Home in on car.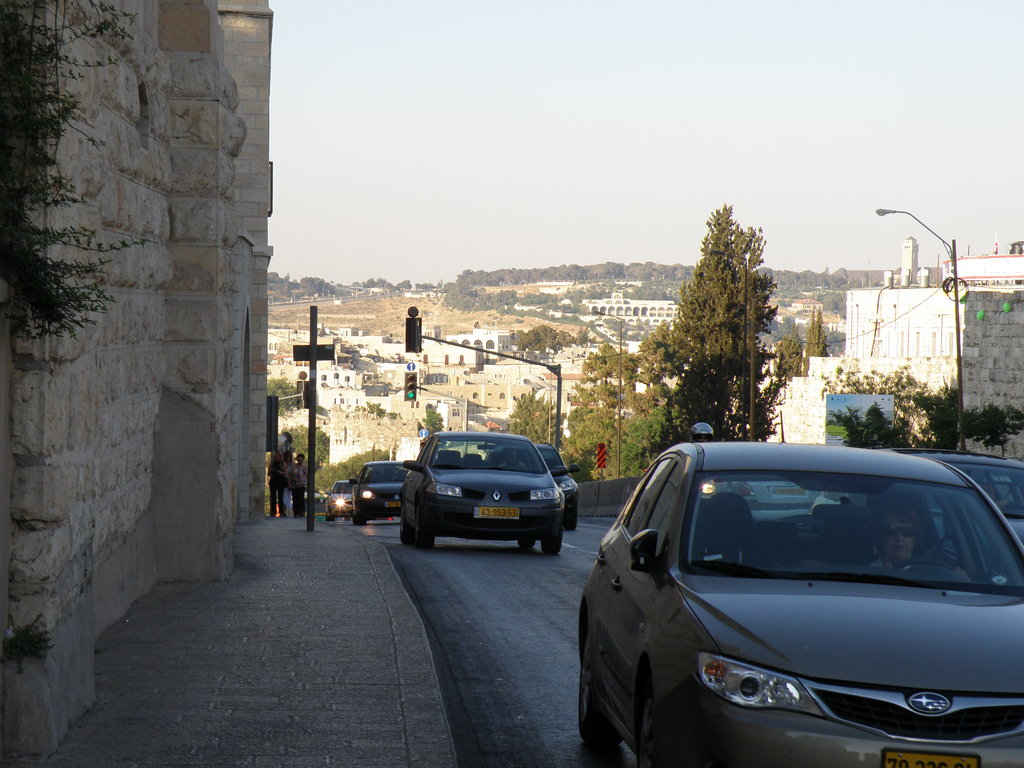
Homed in at locate(397, 422, 566, 557).
